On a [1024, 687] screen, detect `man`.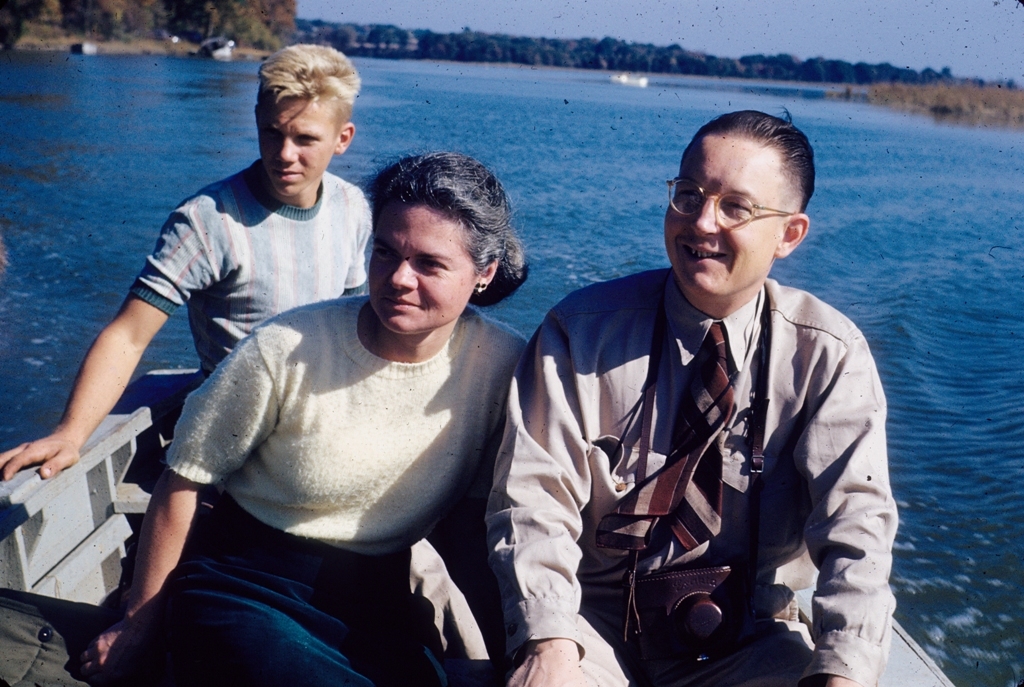
485, 114, 896, 679.
